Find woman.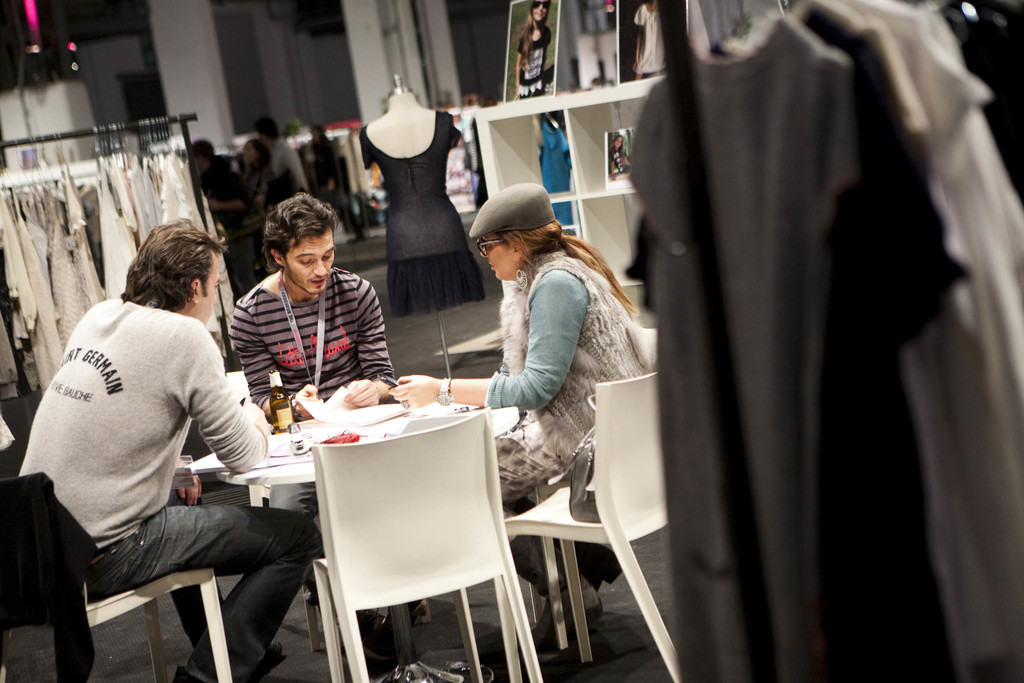
locate(204, 140, 274, 264).
